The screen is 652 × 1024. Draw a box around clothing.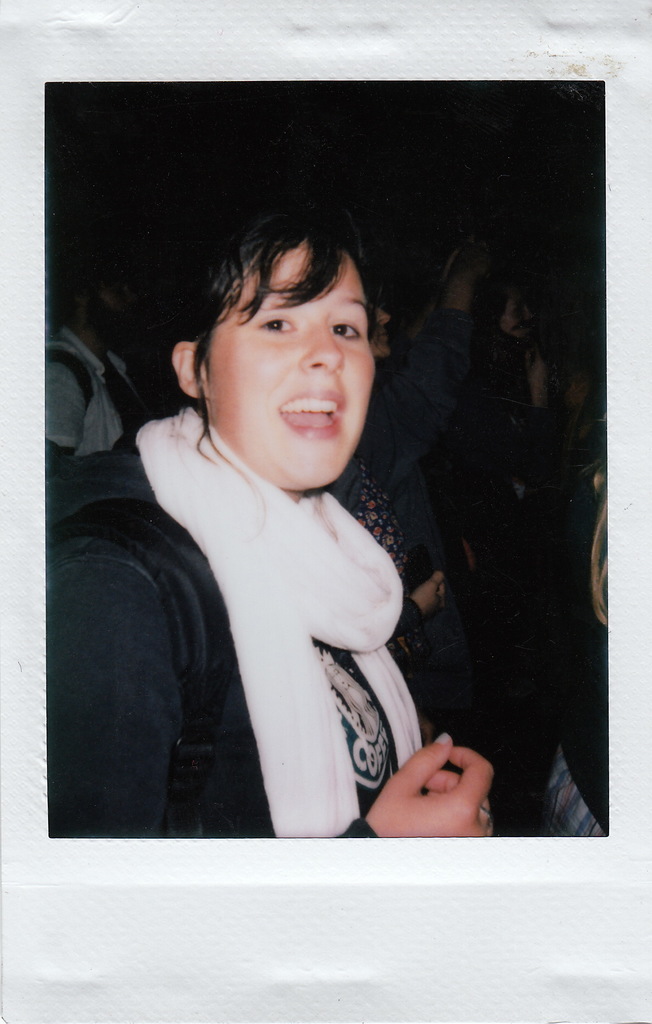
bbox=(324, 449, 427, 708).
